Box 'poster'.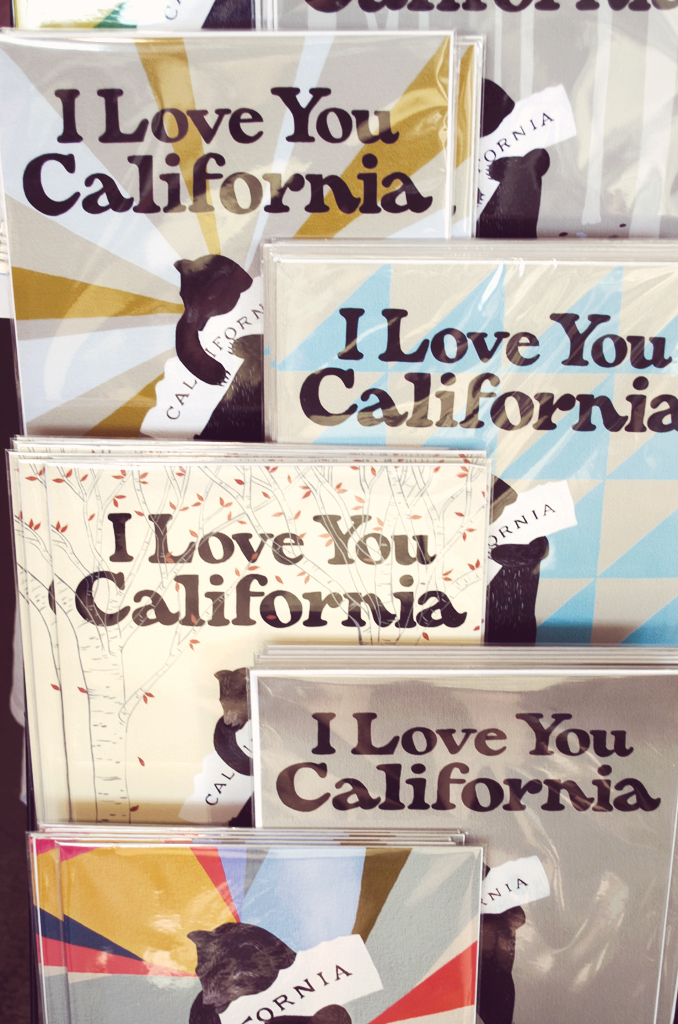
[left=0, top=0, right=677, bottom=1023].
